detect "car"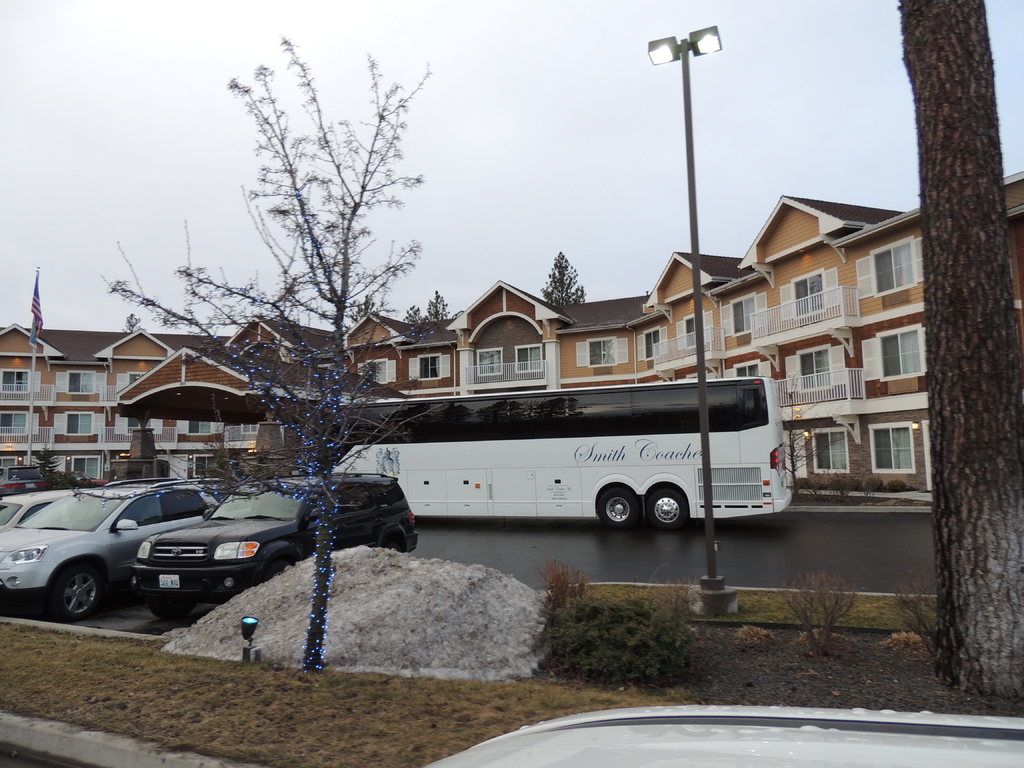
Rect(429, 700, 1023, 767)
